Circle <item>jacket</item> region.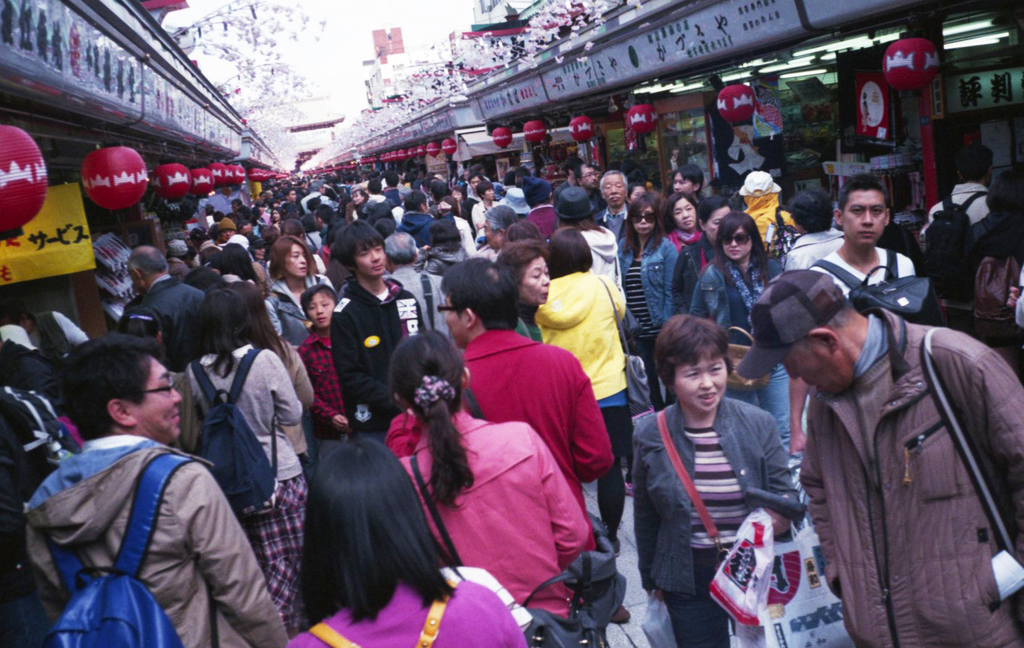
Region: detection(394, 209, 442, 263).
